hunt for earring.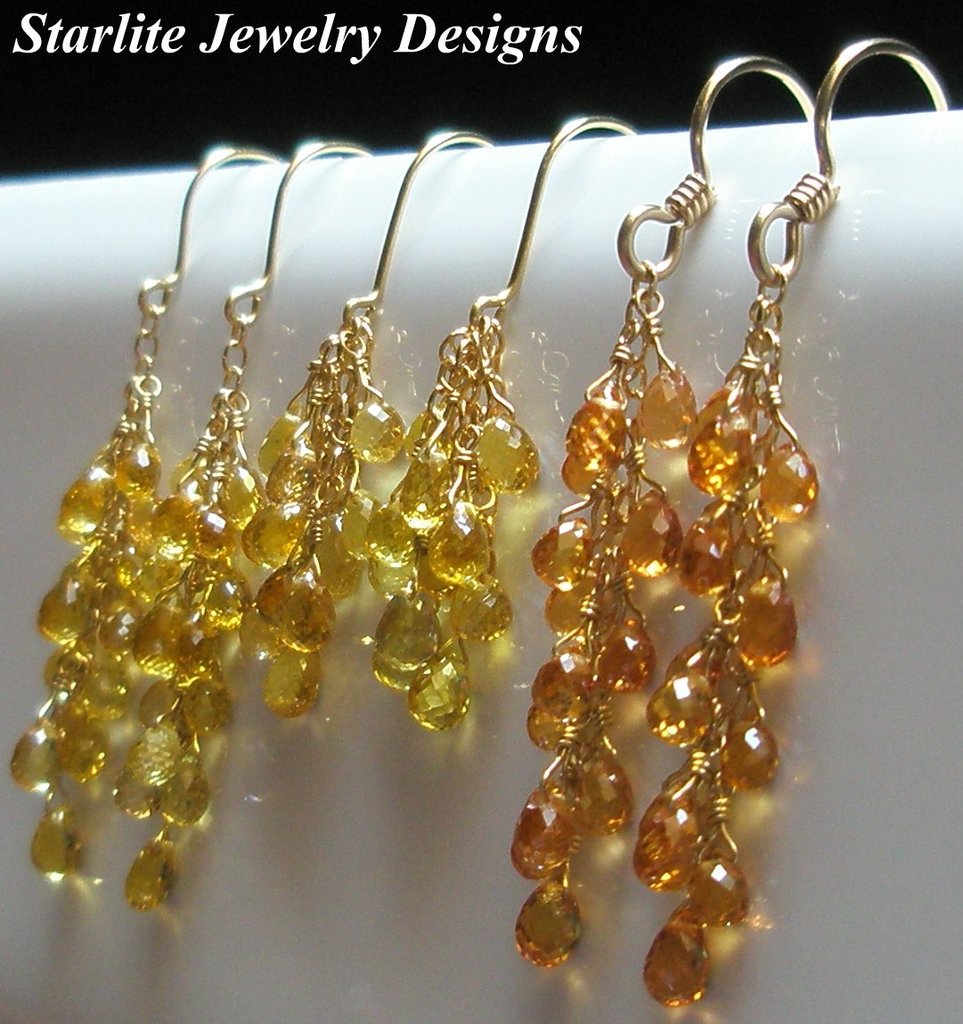
Hunted down at {"x1": 110, "y1": 139, "x2": 370, "y2": 909}.
